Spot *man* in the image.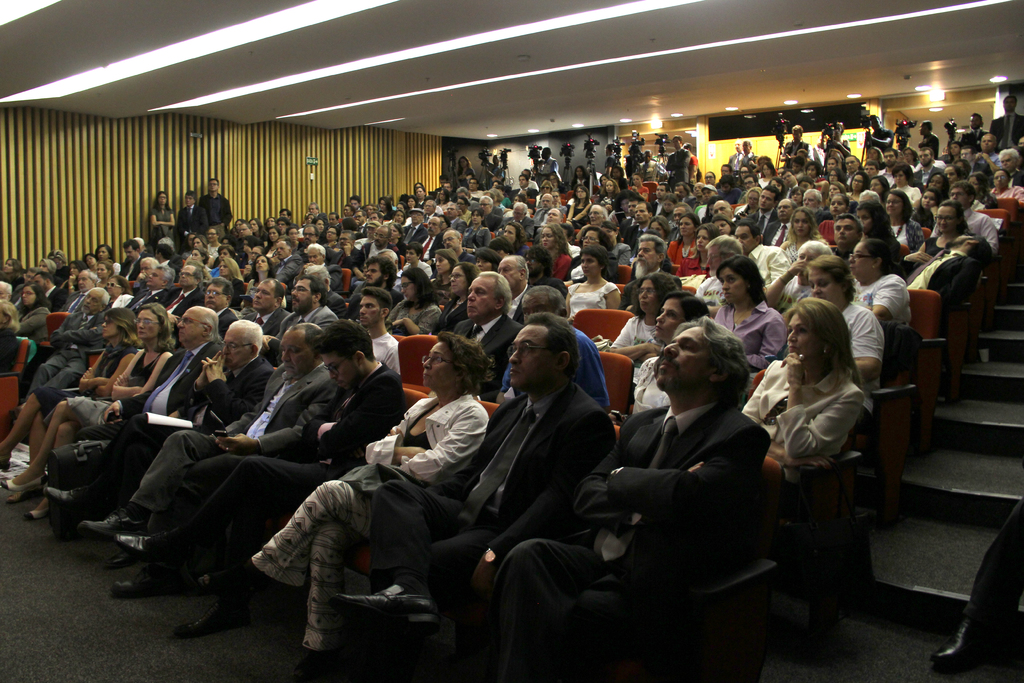
*man* found at bbox(801, 187, 833, 224).
